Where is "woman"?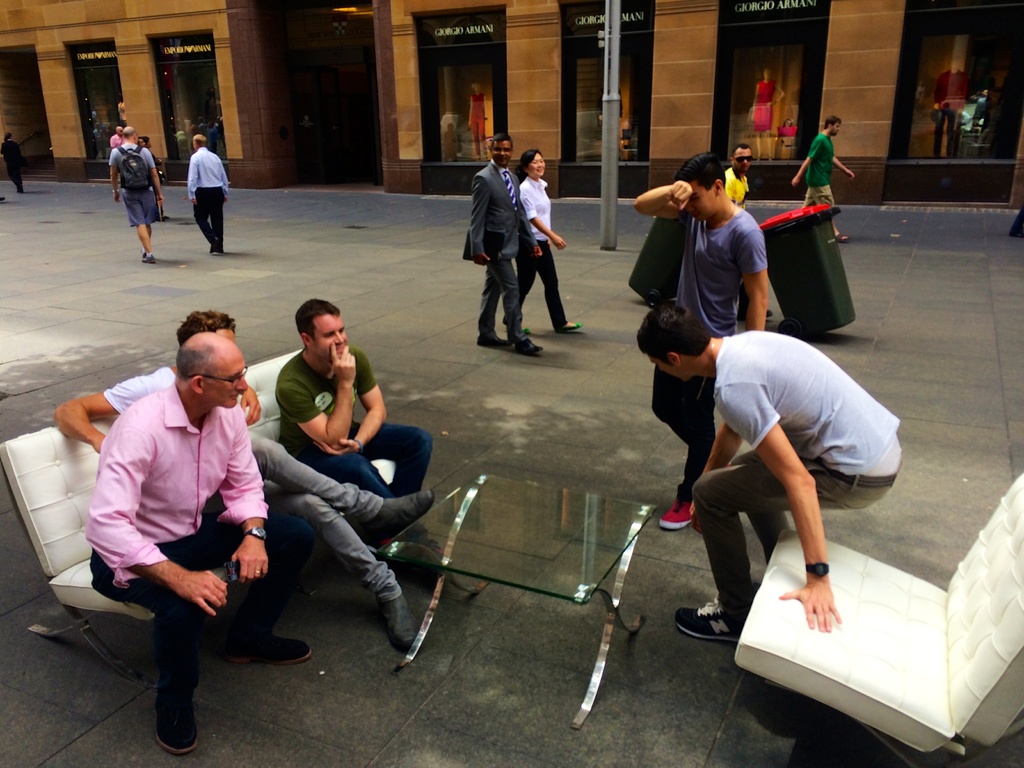
[left=516, top=151, right=584, bottom=328].
